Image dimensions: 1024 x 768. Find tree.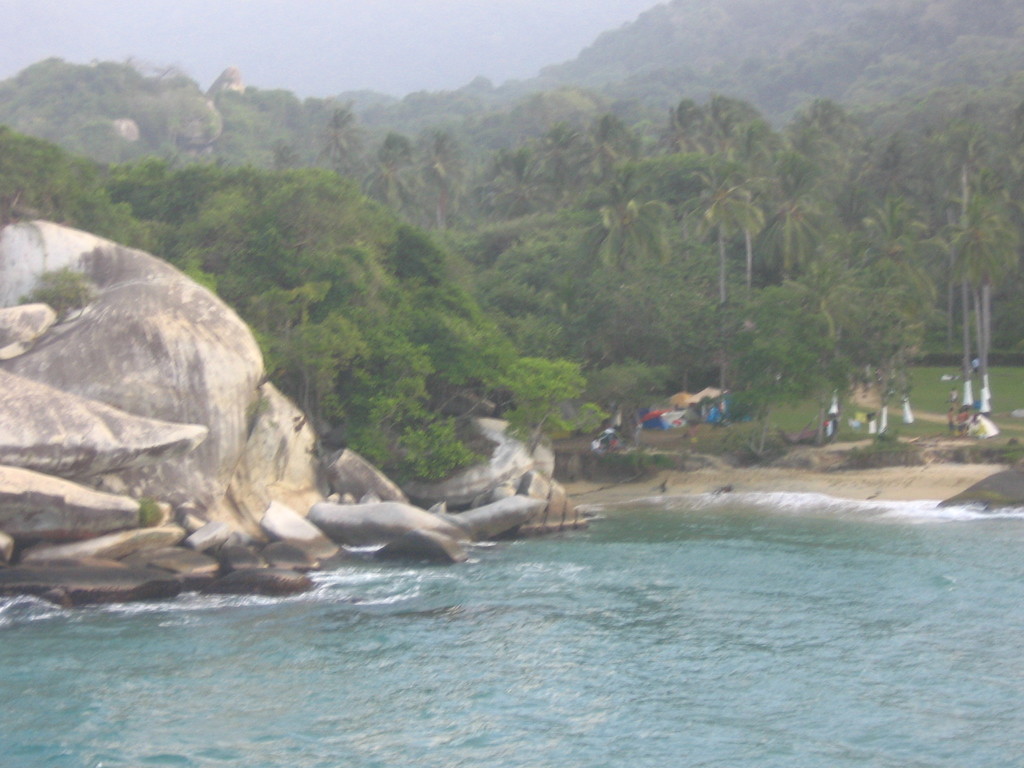
locate(714, 278, 861, 467).
